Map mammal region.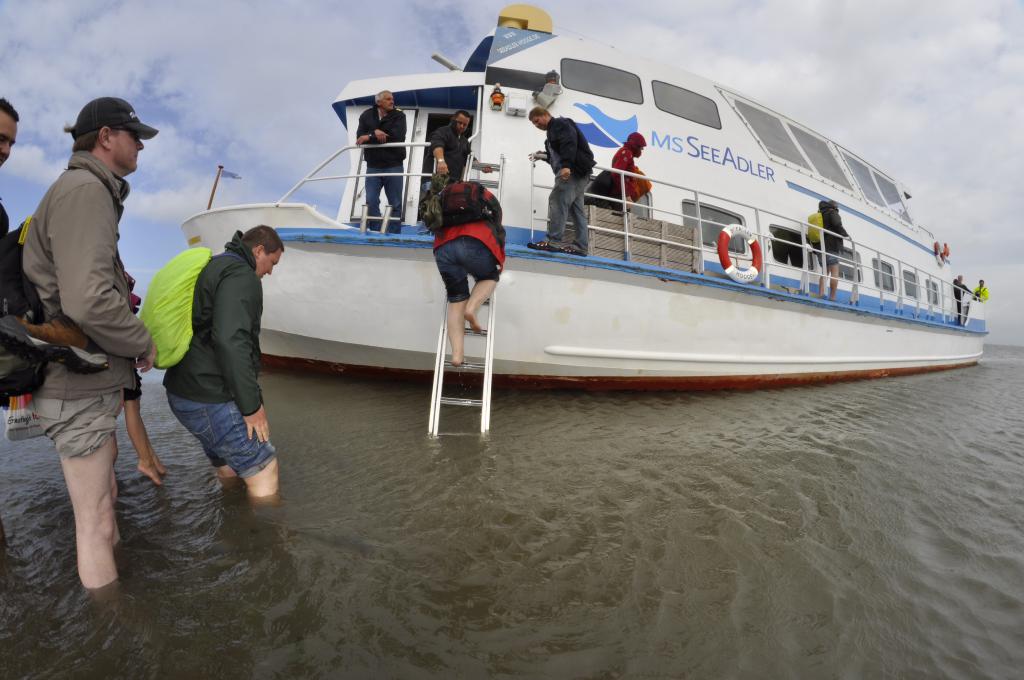
Mapped to pyautogui.locateOnScreen(812, 197, 851, 298).
